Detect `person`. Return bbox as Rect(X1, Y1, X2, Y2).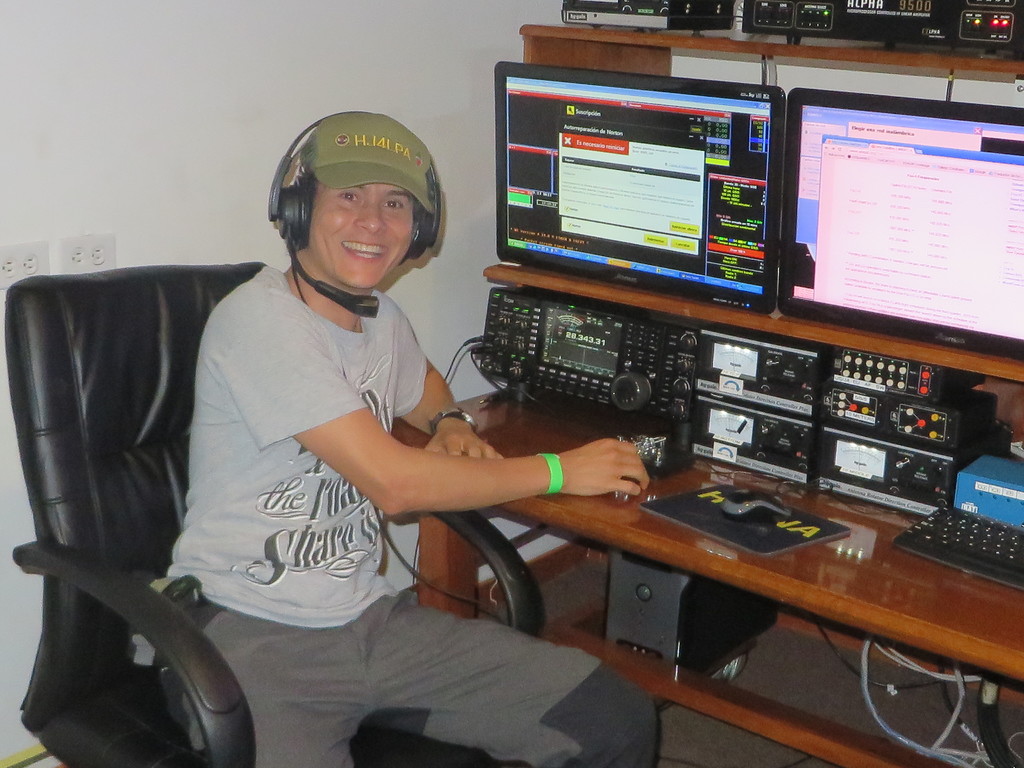
Rect(155, 76, 468, 724).
